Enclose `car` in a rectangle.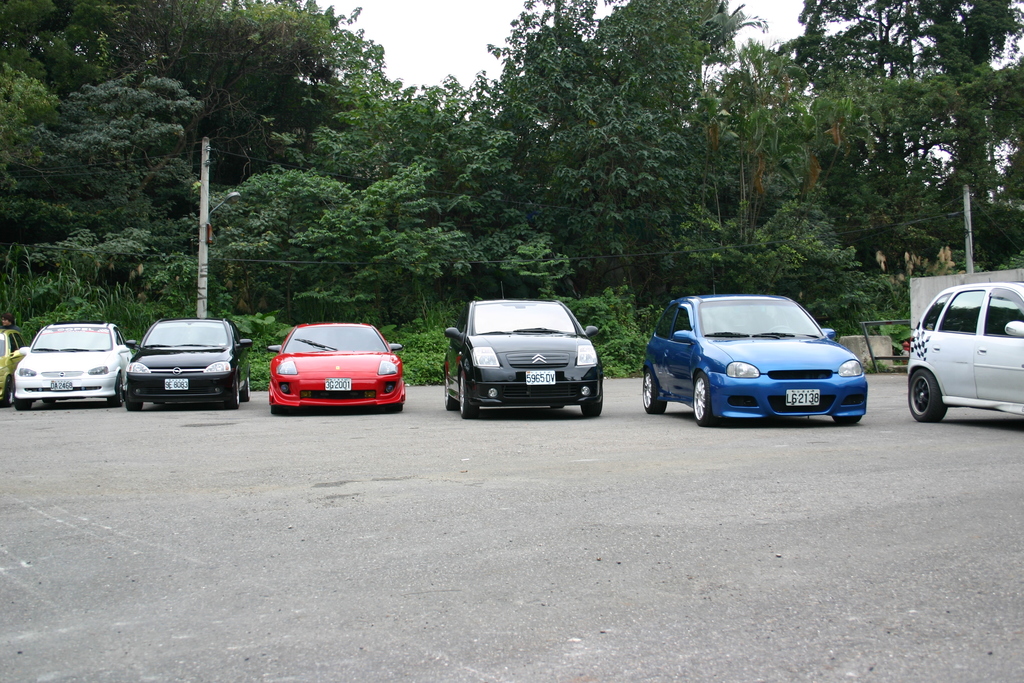
box(16, 315, 137, 420).
